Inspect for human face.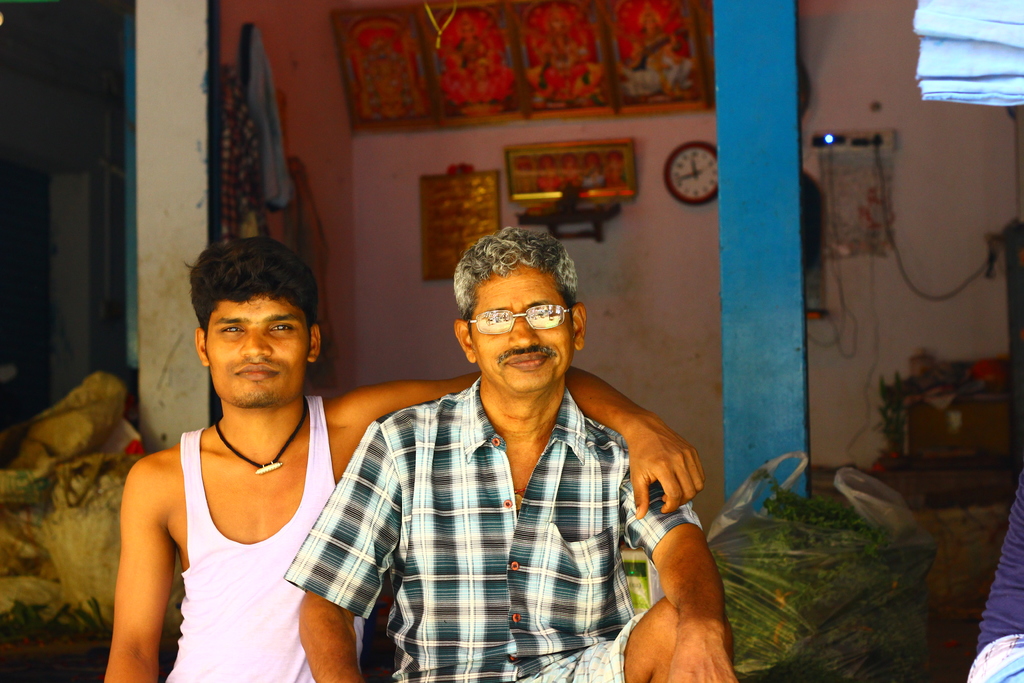
Inspection: [204,299,309,406].
